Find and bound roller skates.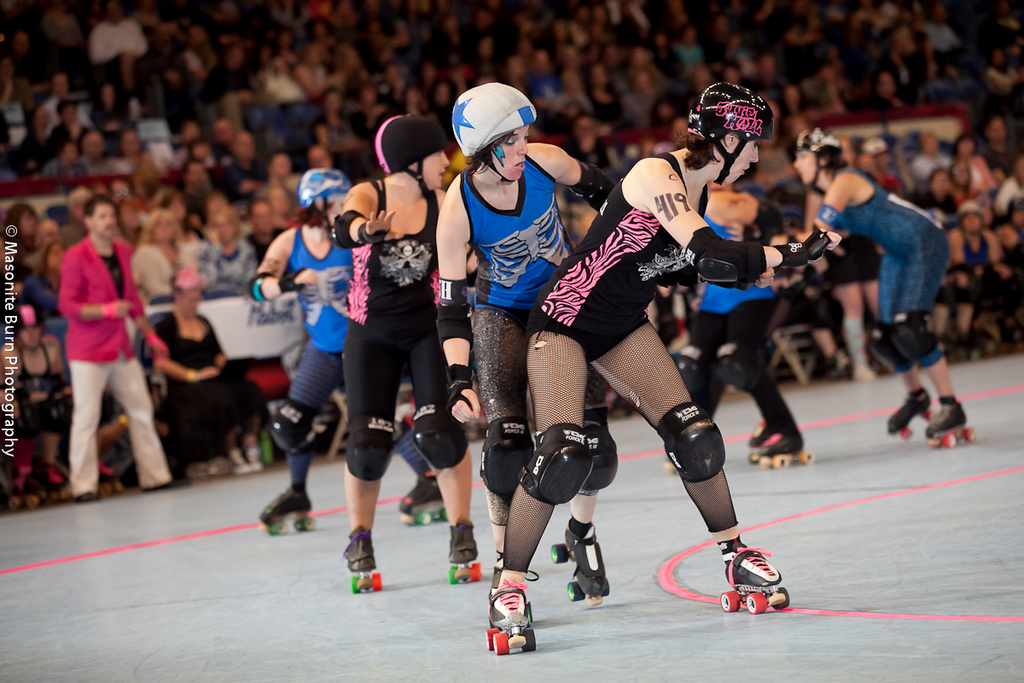
Bound: locate(400, 476, 452, 522).
